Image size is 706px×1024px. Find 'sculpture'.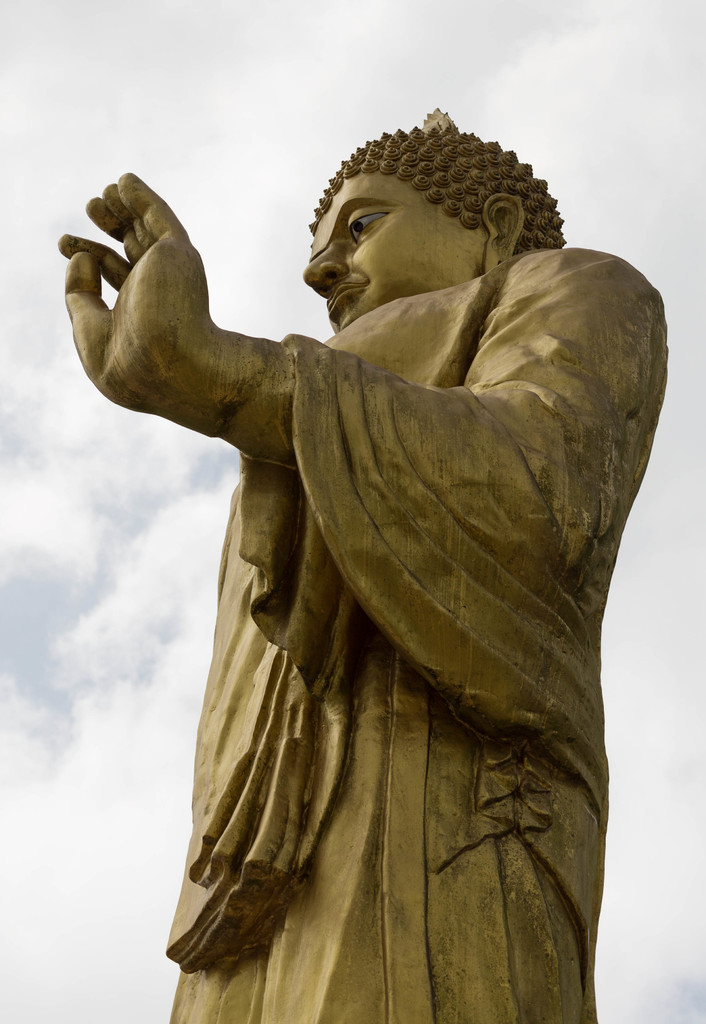
rect(48, 121, 686, 1012).
